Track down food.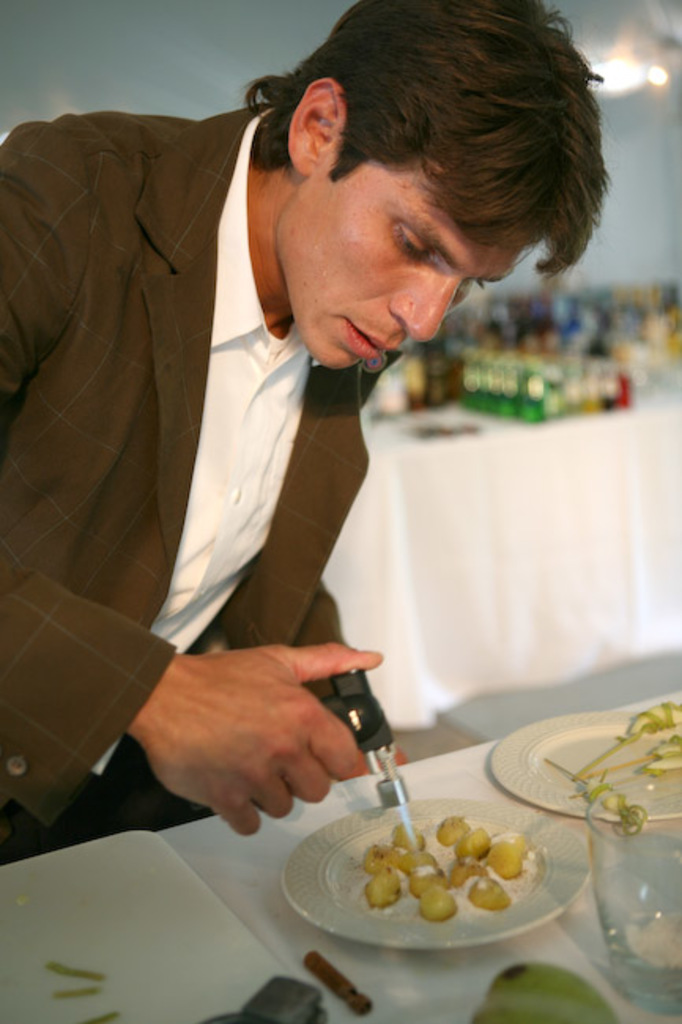
Tracked to locate(52, 983, 95, 999).
